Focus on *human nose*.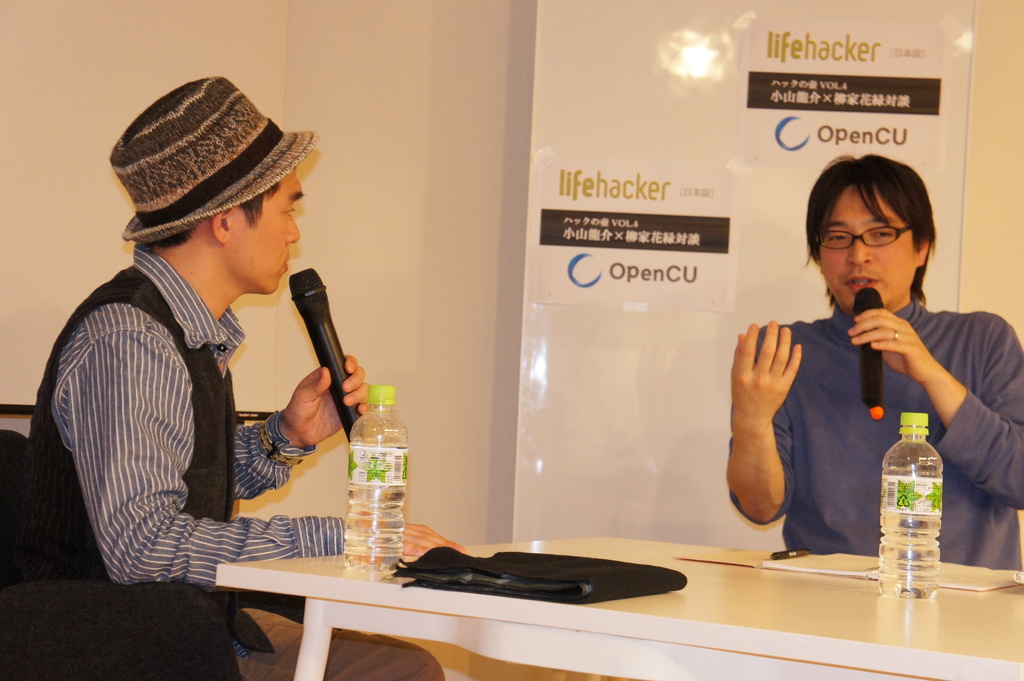
Focused at box(283, 214, 301, 244).
